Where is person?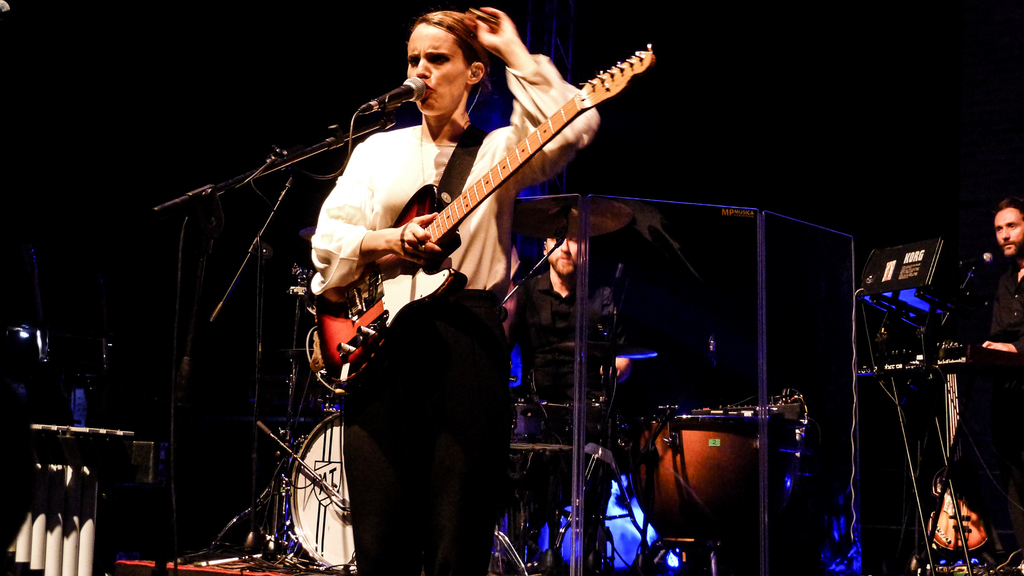
{"x1": 947, "y1": 203, "x2": 1023, "y2": 575}.
